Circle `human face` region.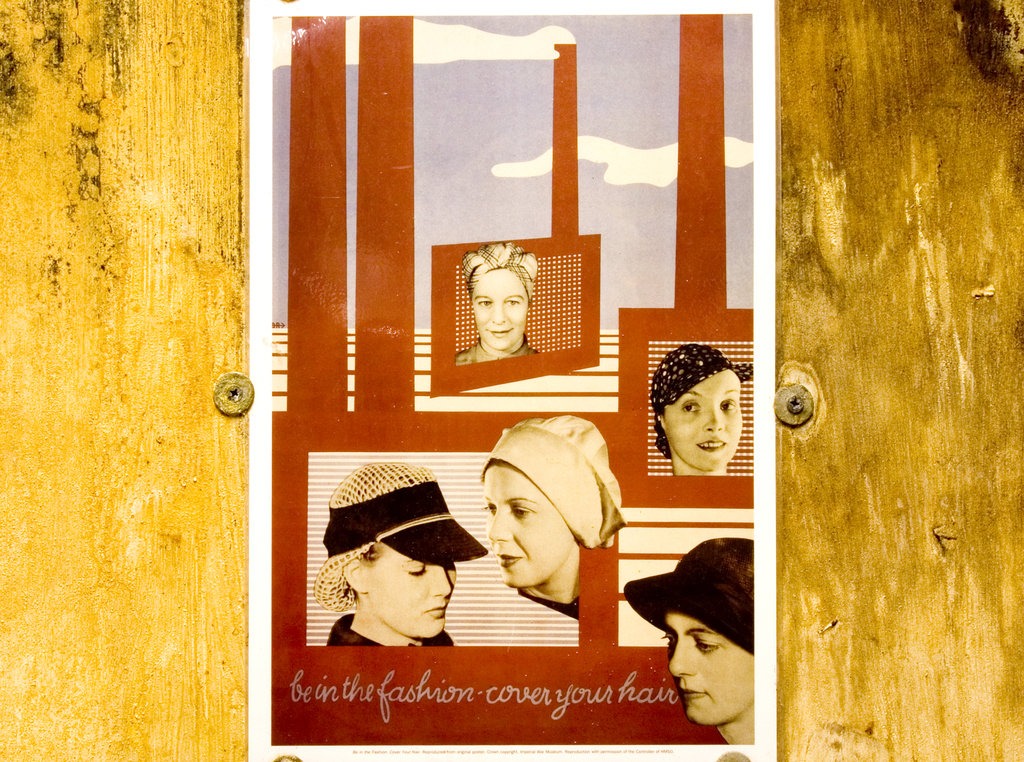
Region: 475/269/527/349.
